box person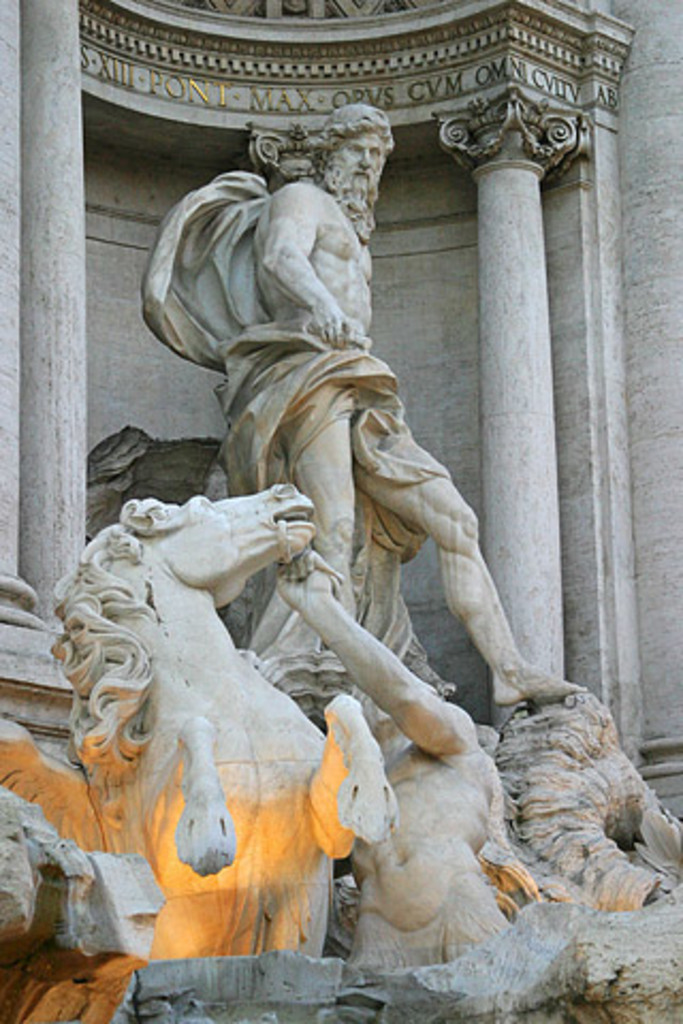
left=271, top=548, right=523, bottom=969
